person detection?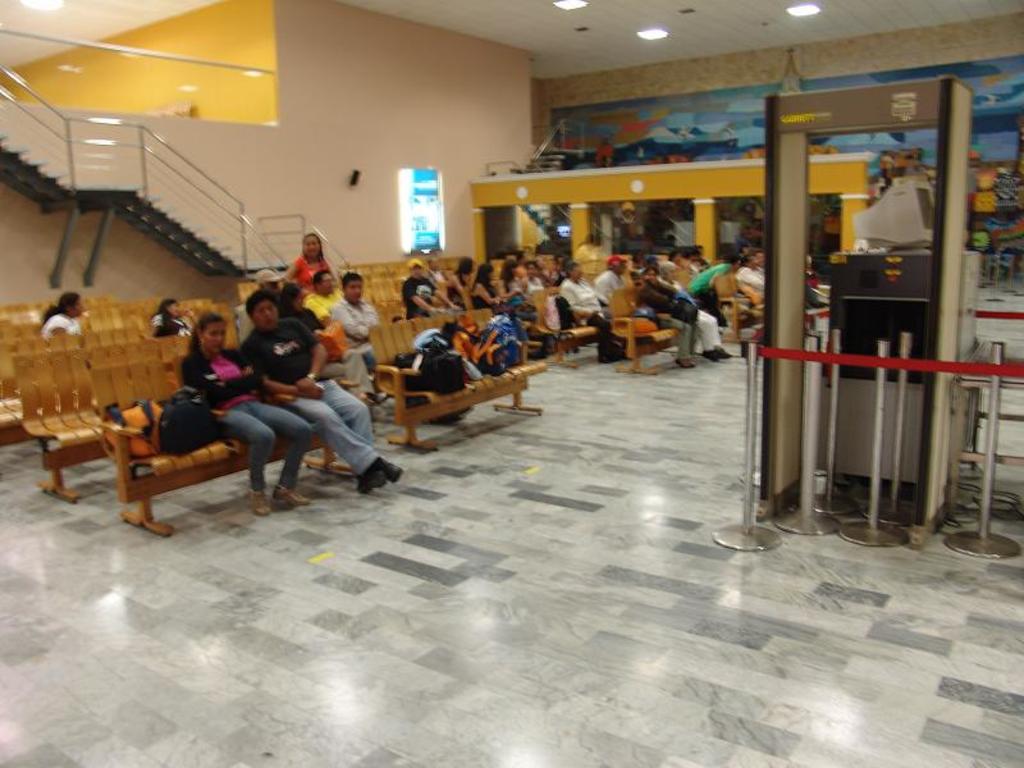
242:288:406:490
